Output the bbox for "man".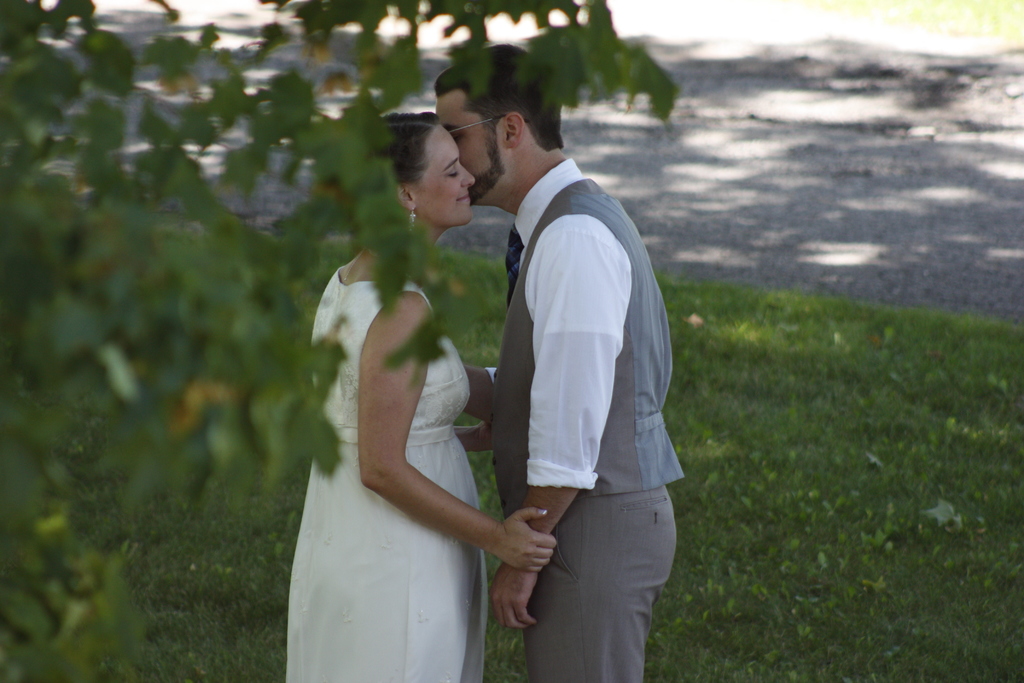
pyautogui.locateOnScreen(436, 45, 685, 682).
